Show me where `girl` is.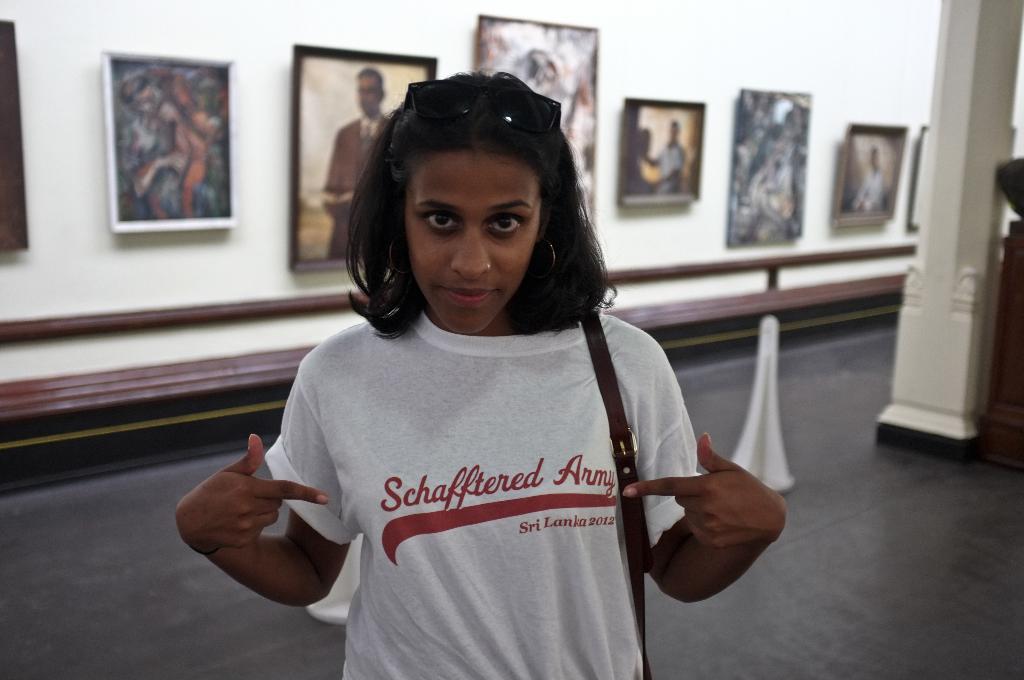
`girl` is at BBox(177, 76, 782, 679).
